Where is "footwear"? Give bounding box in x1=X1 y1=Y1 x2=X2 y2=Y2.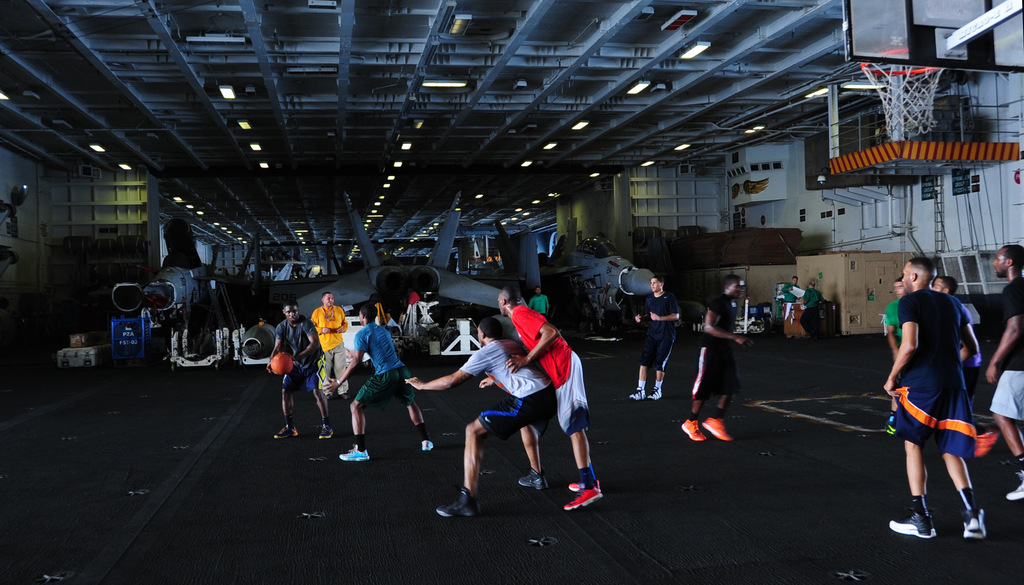
x1=962 y1=506 x2=991 y2=539.
